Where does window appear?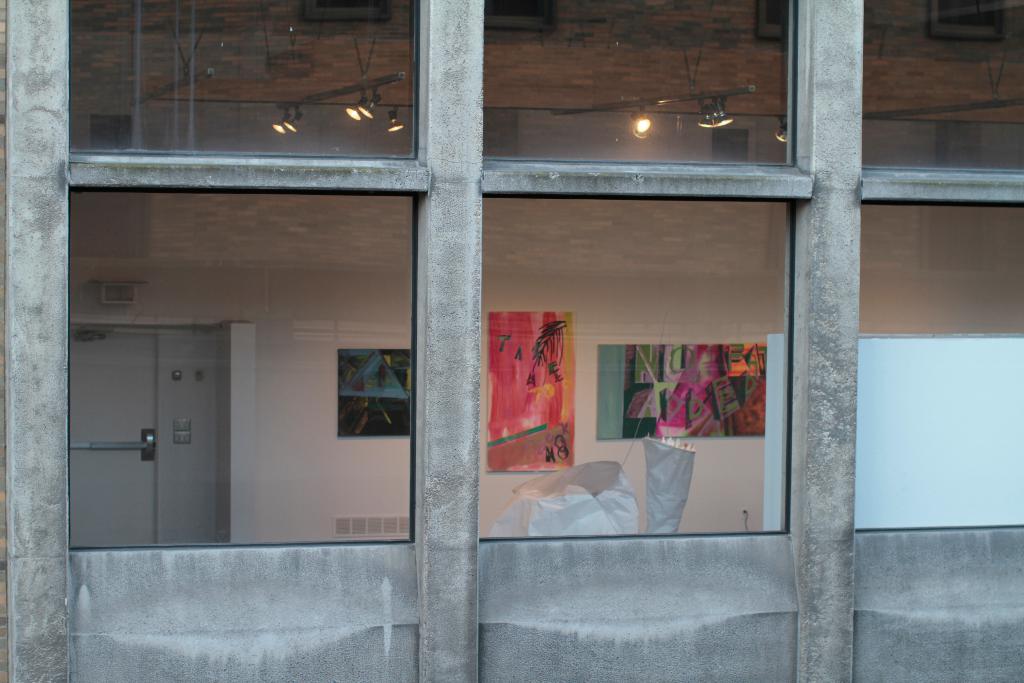
Appears at {"left": 2, "top": 0, "right": 1022, "bottom": 680}.
